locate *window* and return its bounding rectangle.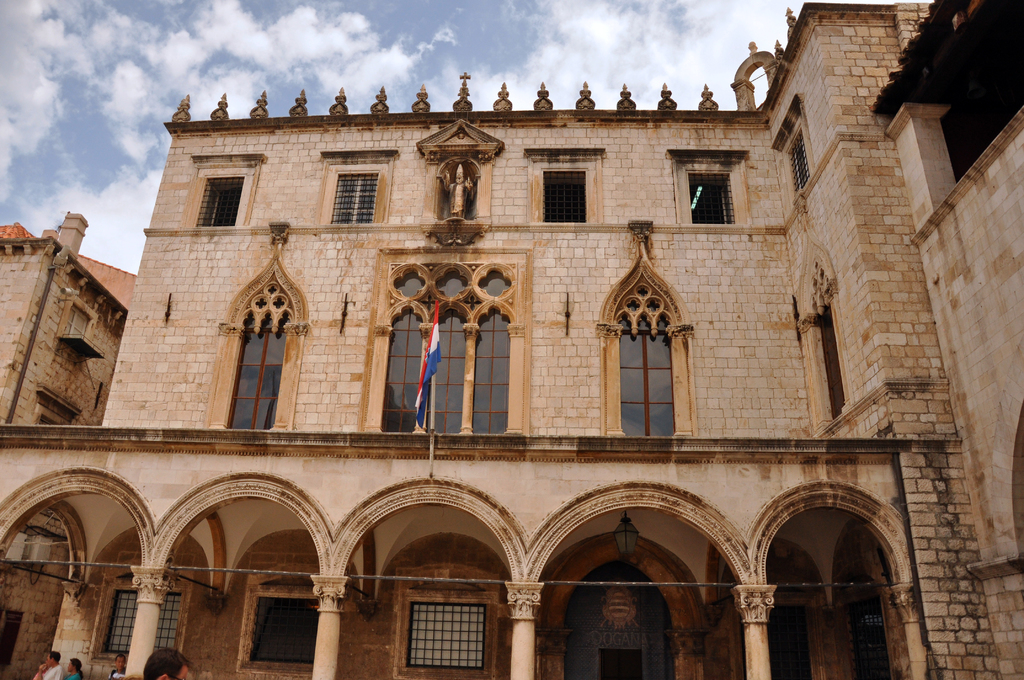
[x1=65, y1=310, x2=92, y2=339].
